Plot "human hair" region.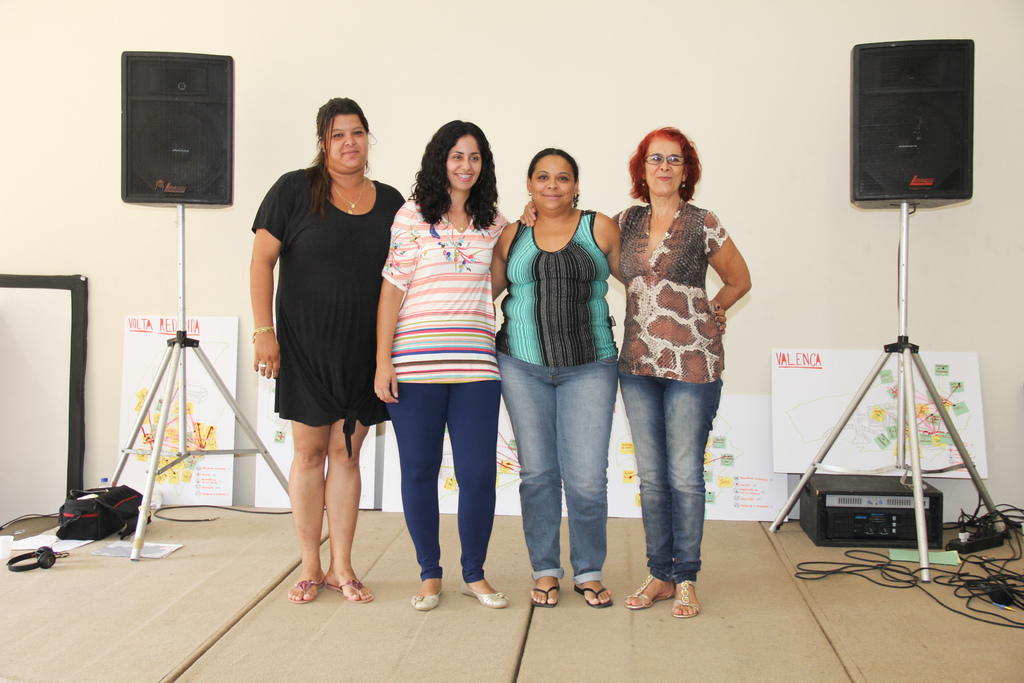
Plotted at rect(422, 118, 498, 225).
